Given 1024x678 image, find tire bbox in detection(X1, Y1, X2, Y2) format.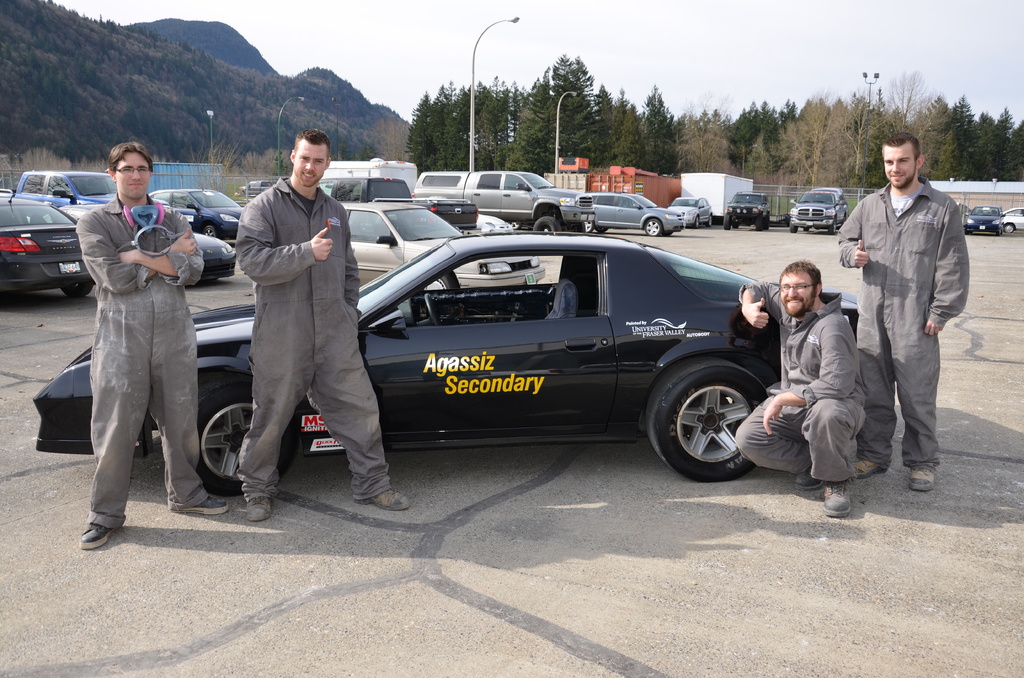
detection(582, 217, 597, 236).
